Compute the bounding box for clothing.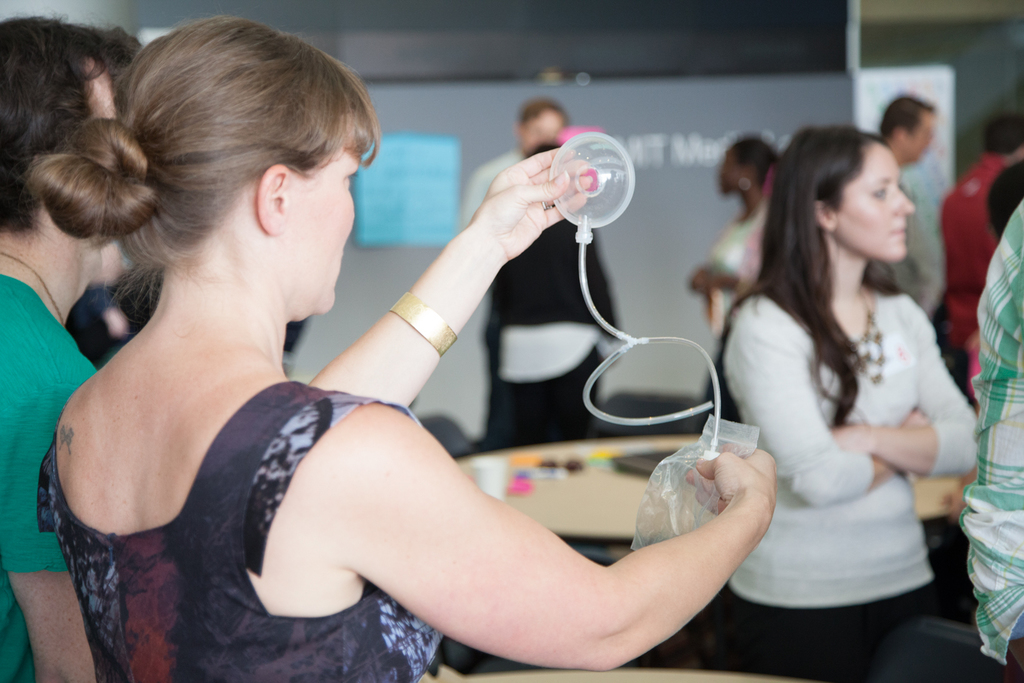
(x1=65, y1=279, x2=137, y2=370).
